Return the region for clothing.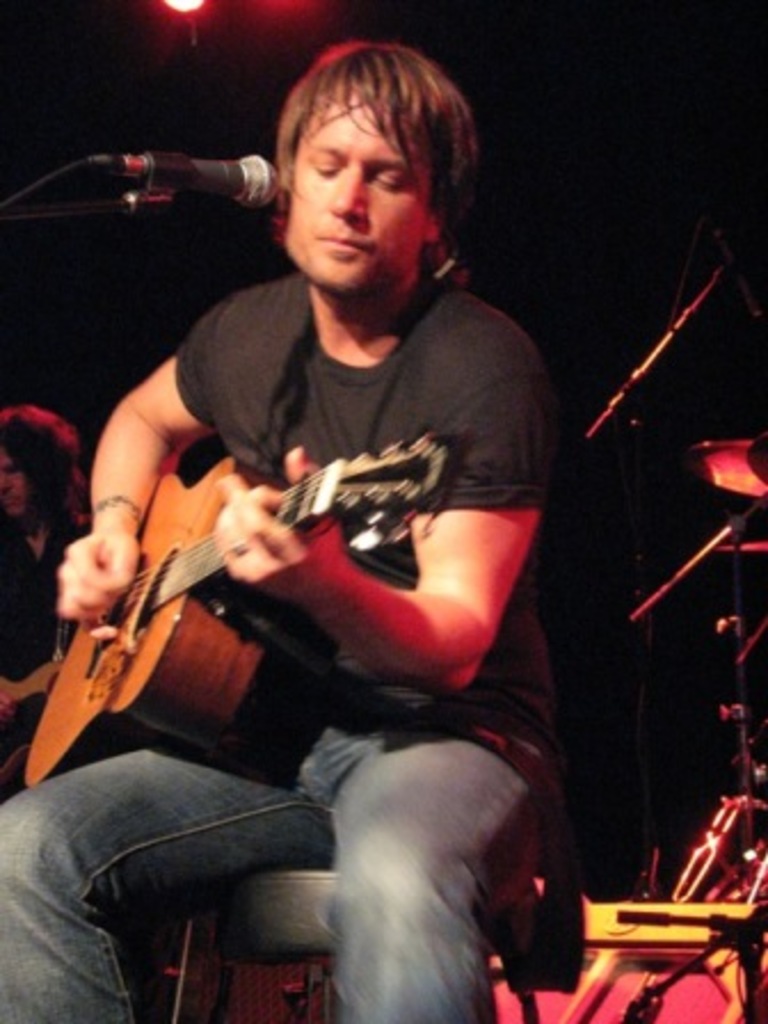
(165, 267, 542, 738).
